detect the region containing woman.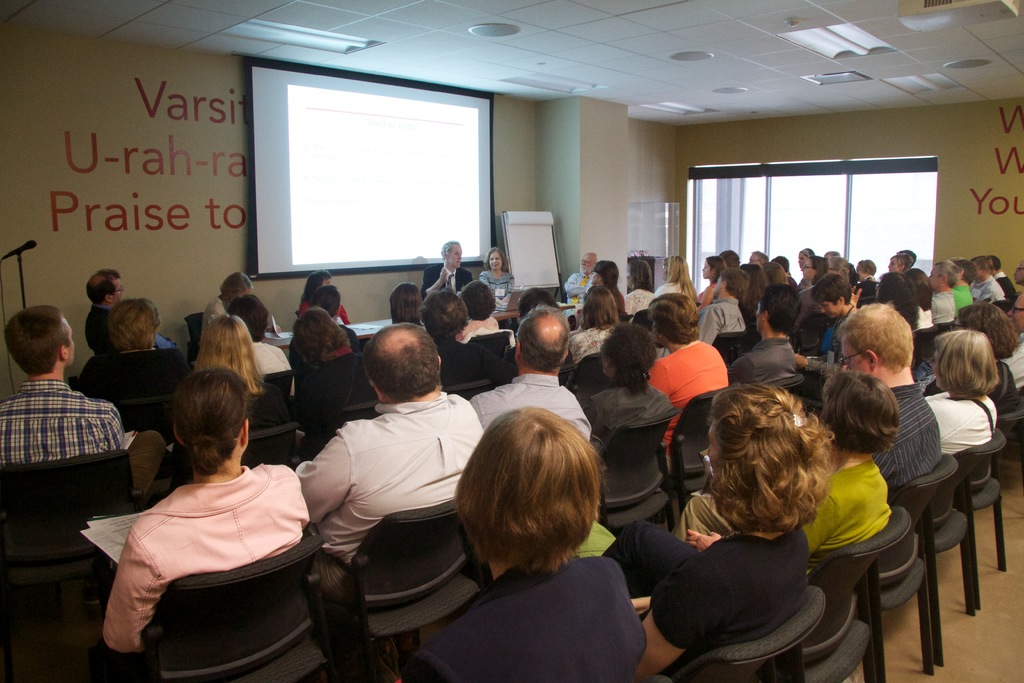
x1=798 y1=247 x2=813 y2=284.
